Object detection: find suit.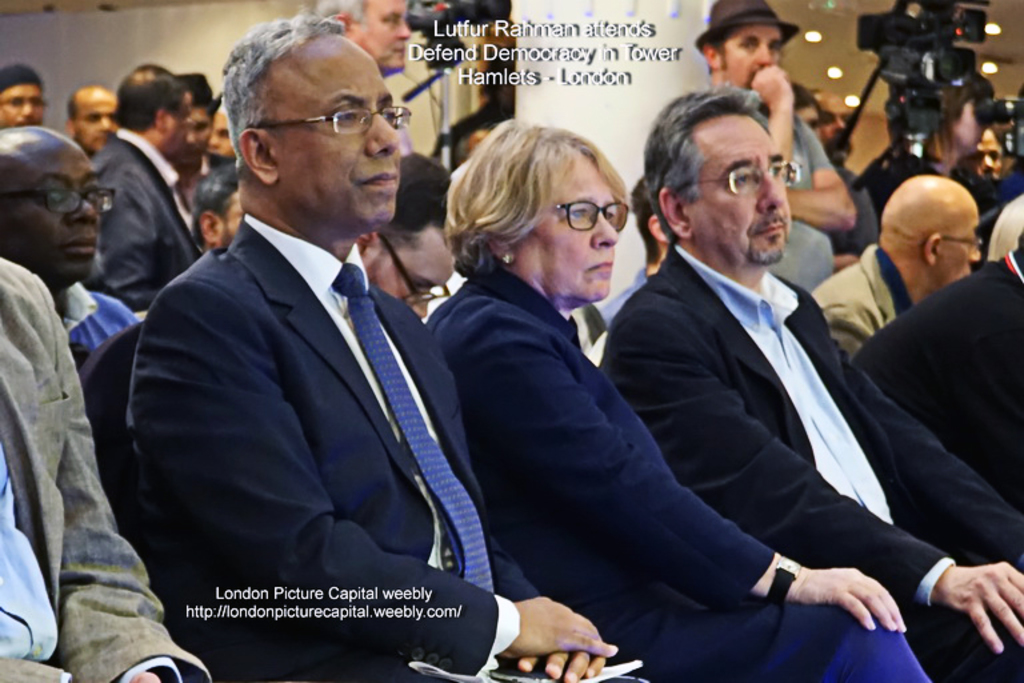
pyautogui.locateOnScreen(119, 107, 513, 658).
